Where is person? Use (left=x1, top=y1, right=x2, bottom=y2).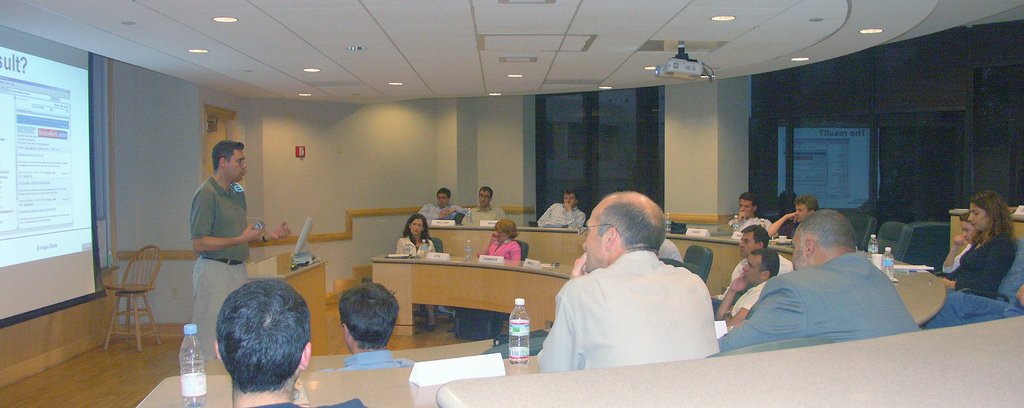
(left=394, top=213, right=434, bottom=331).
